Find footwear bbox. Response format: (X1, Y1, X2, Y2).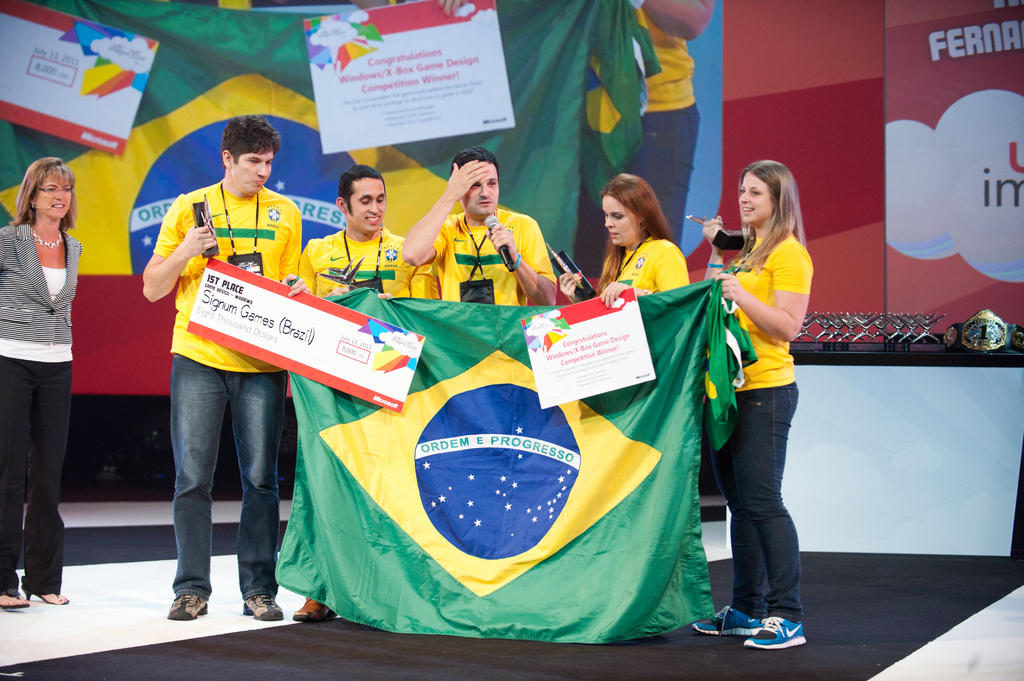
(244, 592, 287, 620).
